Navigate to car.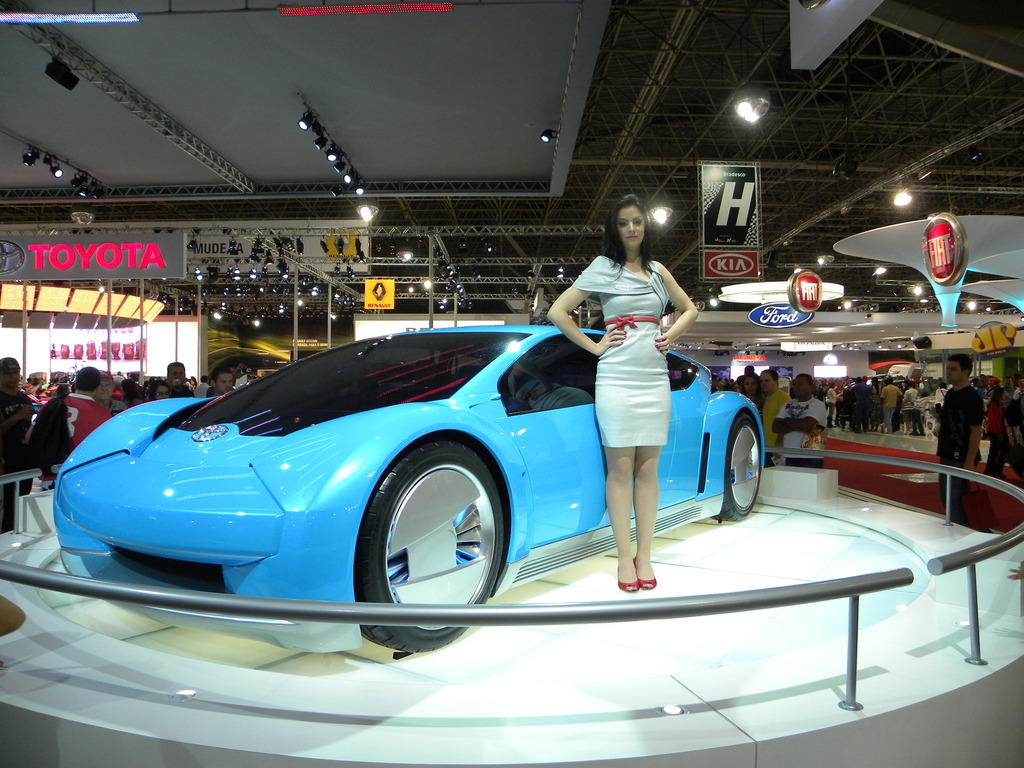
Navigation target: x1=65, y1=308, x2=763, y2=628.
